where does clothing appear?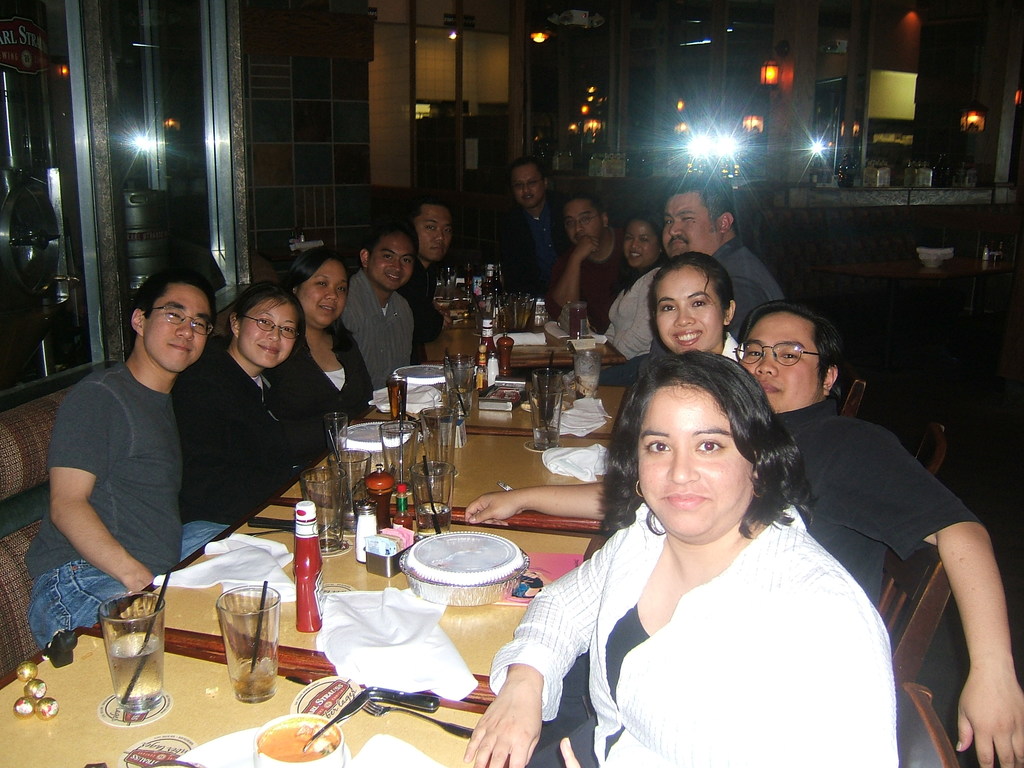
Appears at (774,392,987,611).
